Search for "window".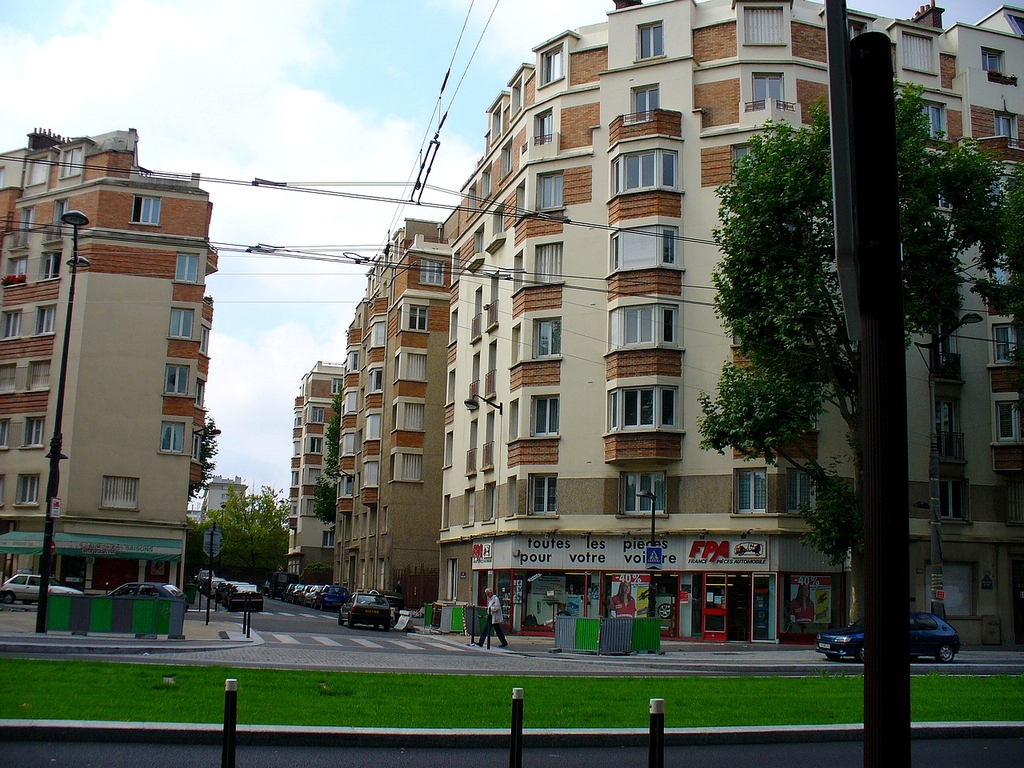
Found at detection(536, 316, 563, 364).
